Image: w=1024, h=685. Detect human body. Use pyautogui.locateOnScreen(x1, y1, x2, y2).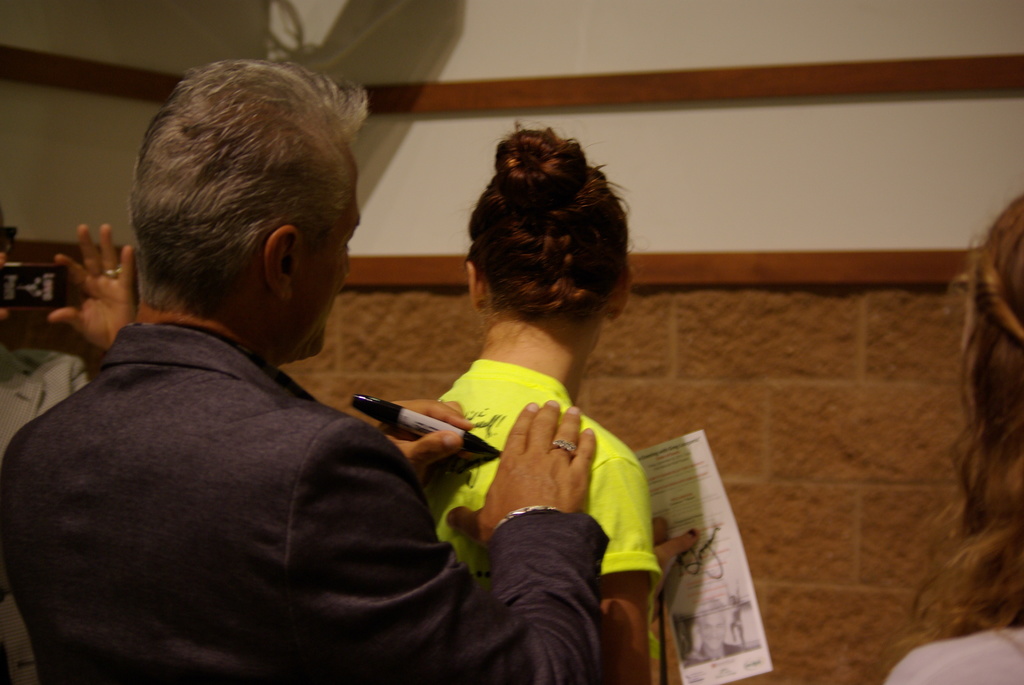
pyautogui.locateOnScreen(414, 336, 700, 684).
